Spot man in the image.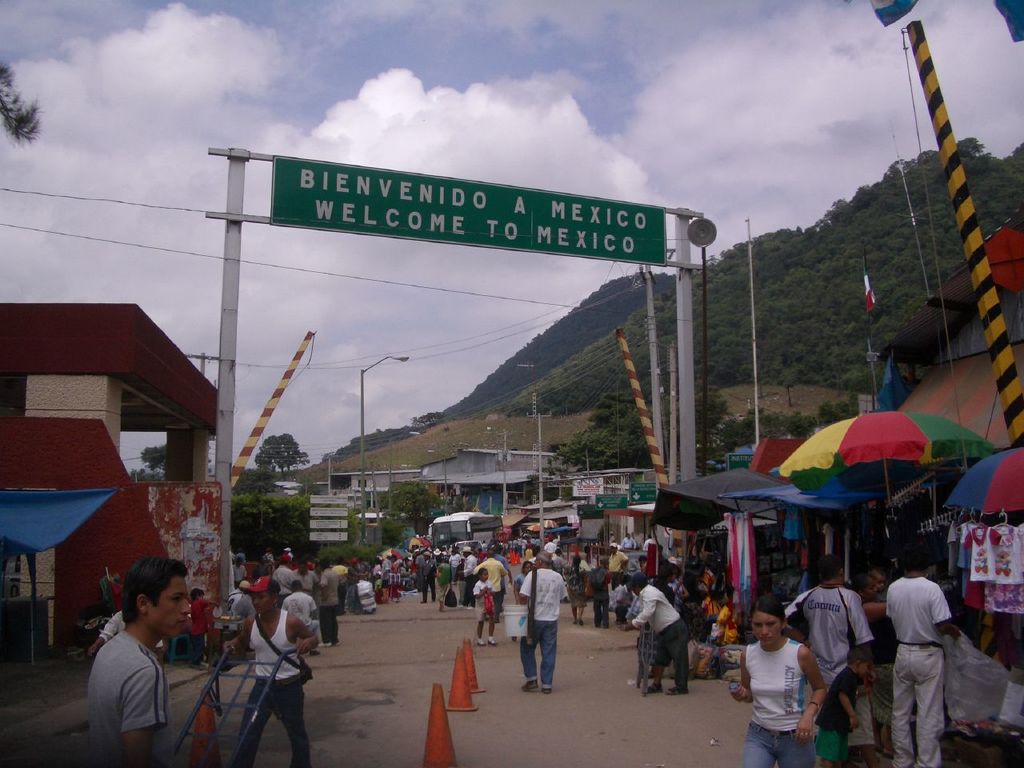
man found at bbox=(462, 544, 478, 608).
